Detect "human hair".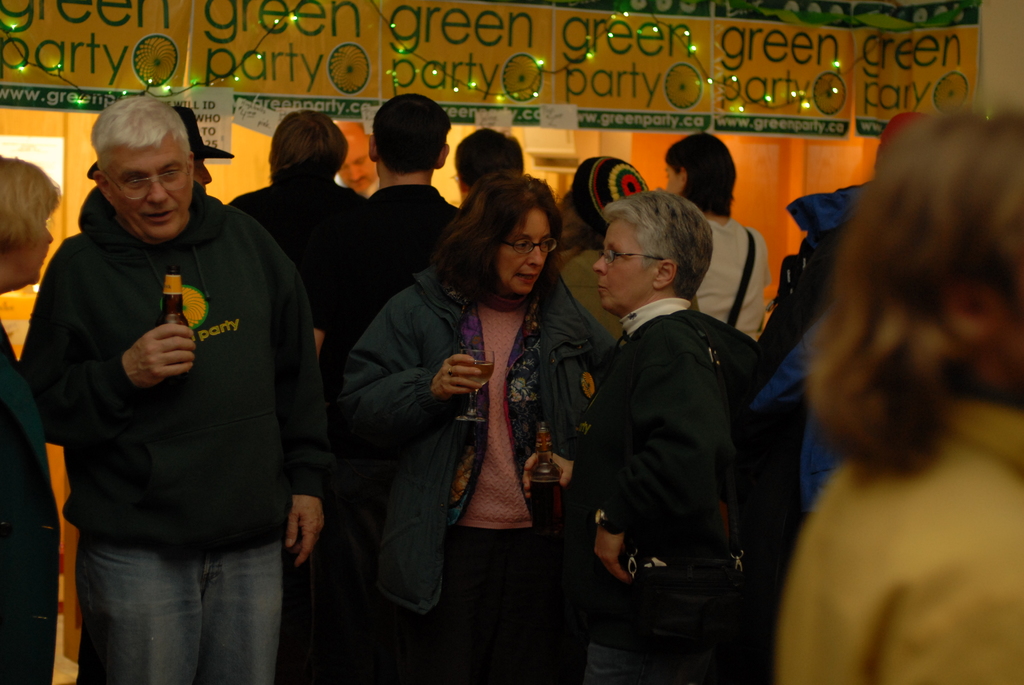
Detected at bbox=(454, 126, 521, 182).
